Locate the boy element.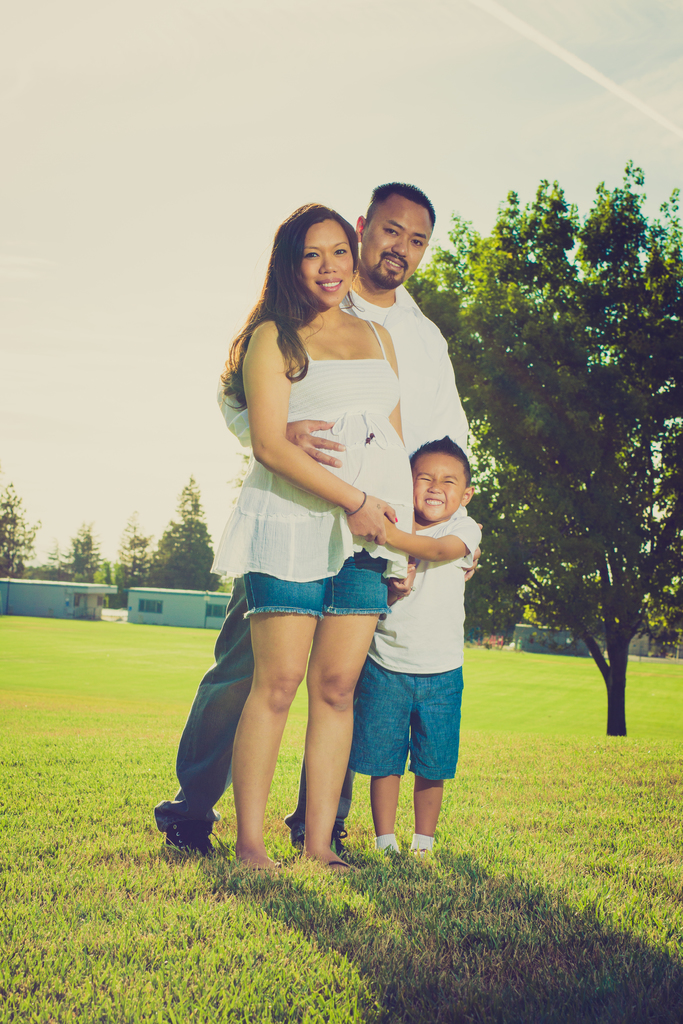
Element bbox: BBox(327, 401, 488, 895).
